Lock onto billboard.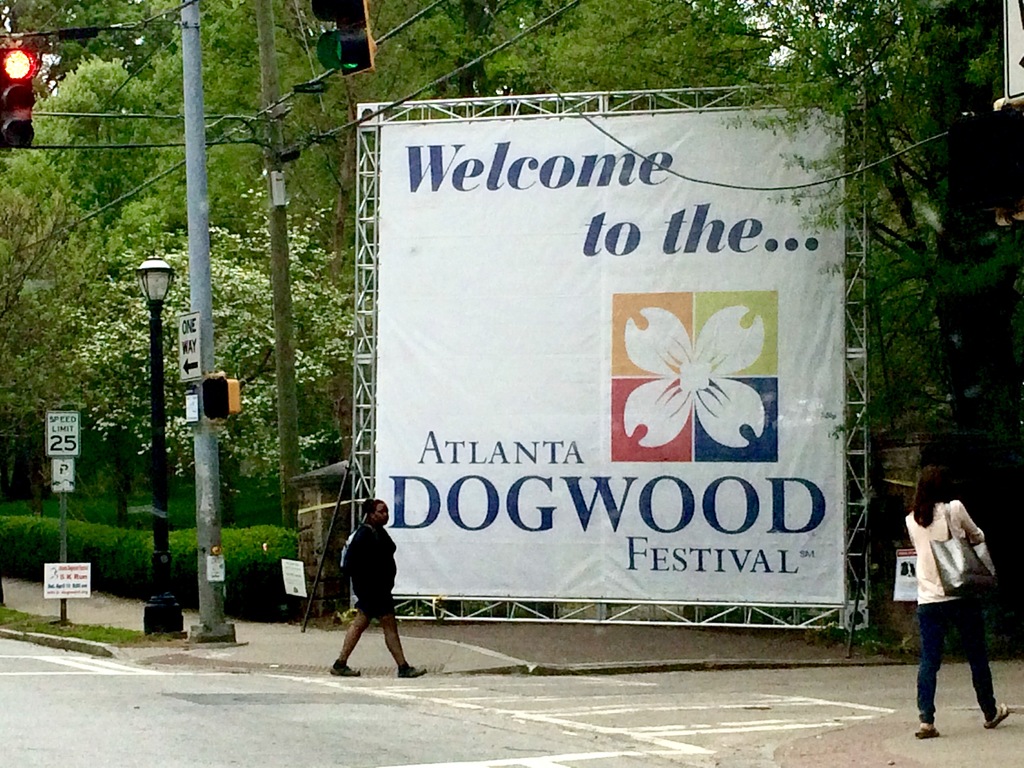
Locked: box=[50, 457, 71, 495].
